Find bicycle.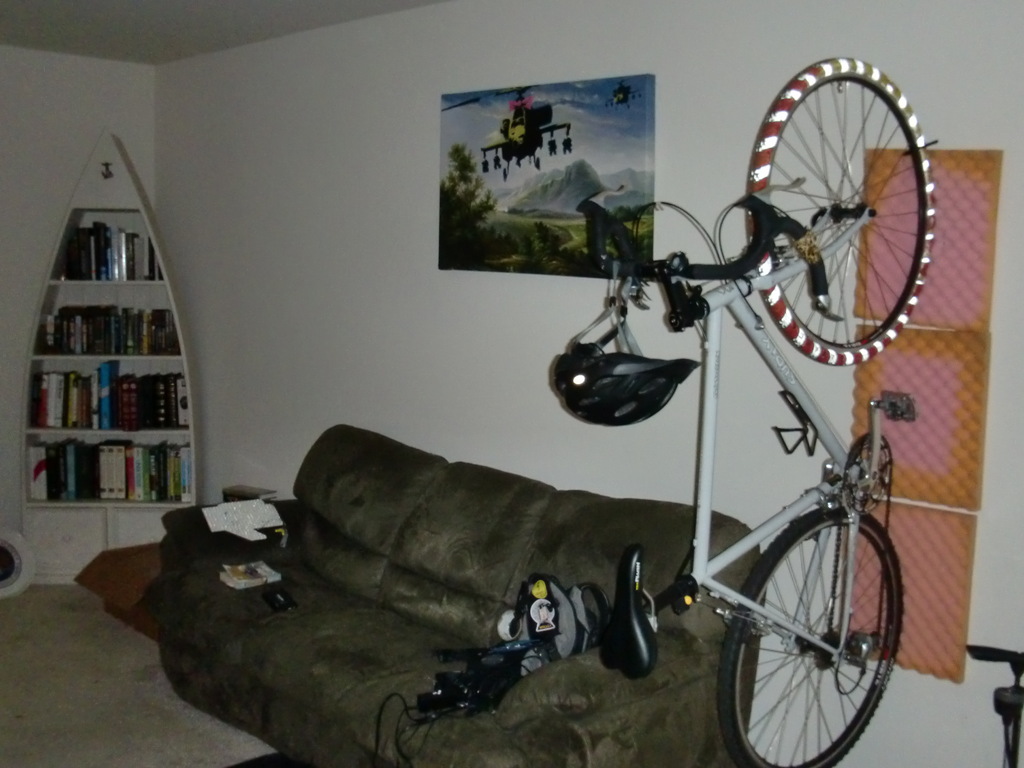
x1=553, y1=44, x2=951, y2=767.
